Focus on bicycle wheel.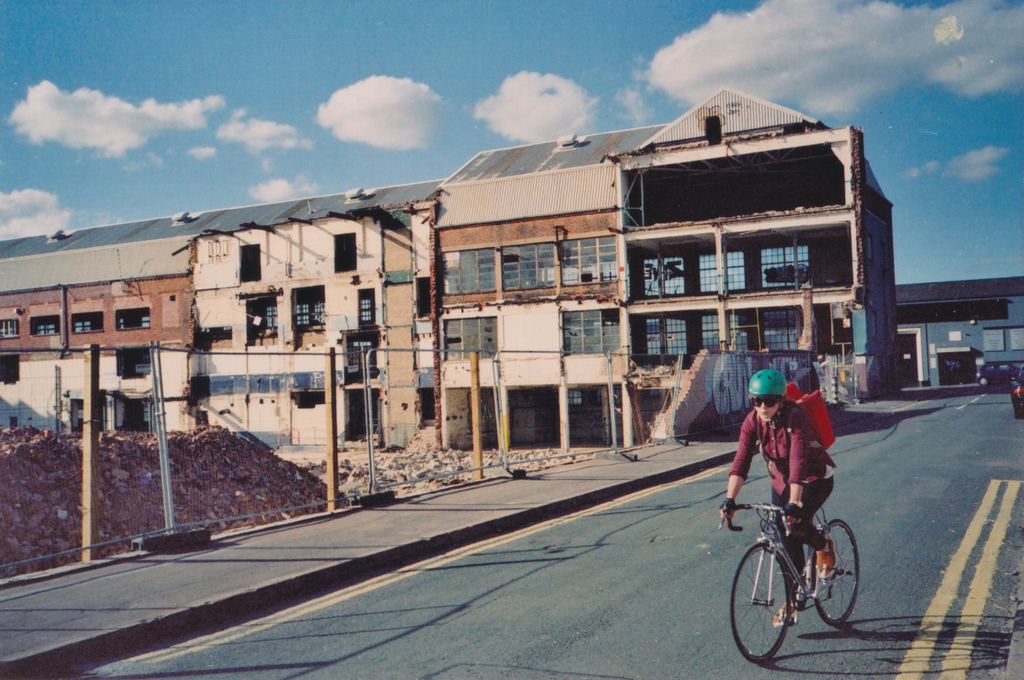
Focused at detection(728, 541, 789, 658).
